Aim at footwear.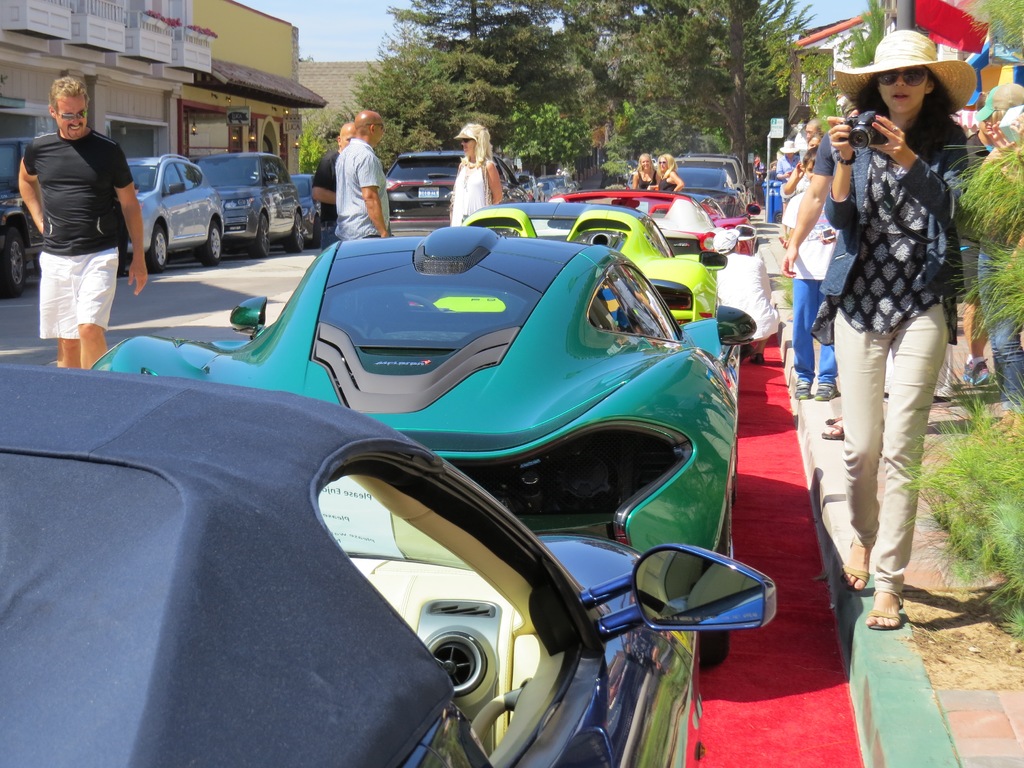
Aimed at <box>749,353,765,367</box>.
